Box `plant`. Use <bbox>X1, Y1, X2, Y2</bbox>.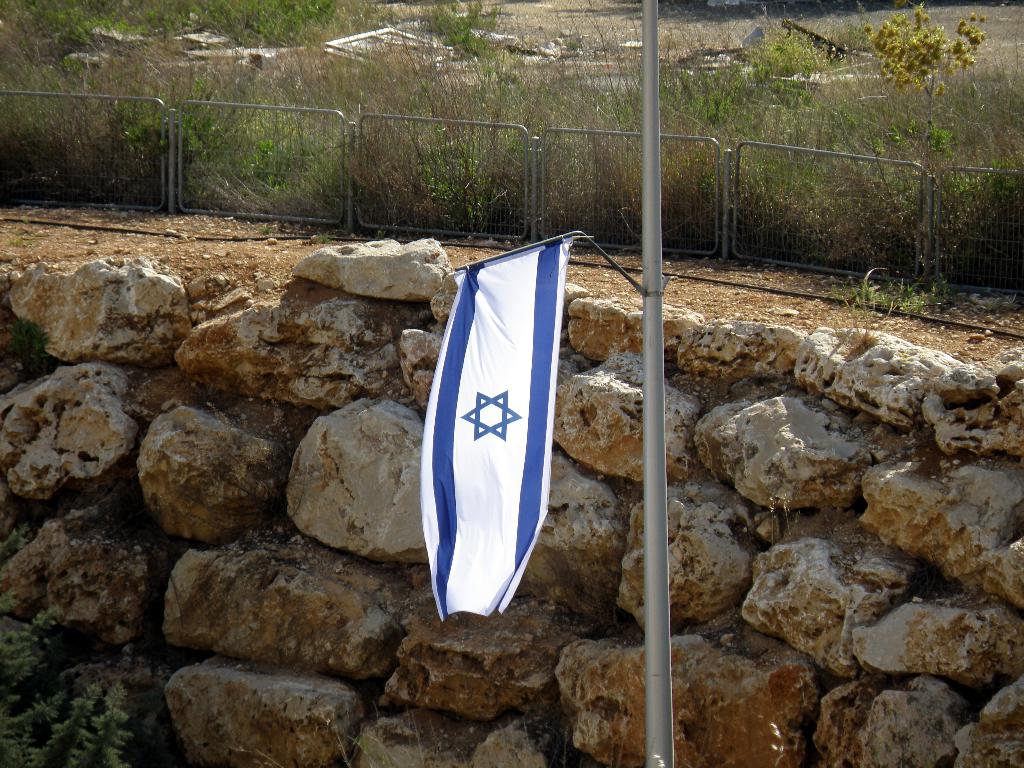
<bbox>862, 0, 994, 192</bbox>.
